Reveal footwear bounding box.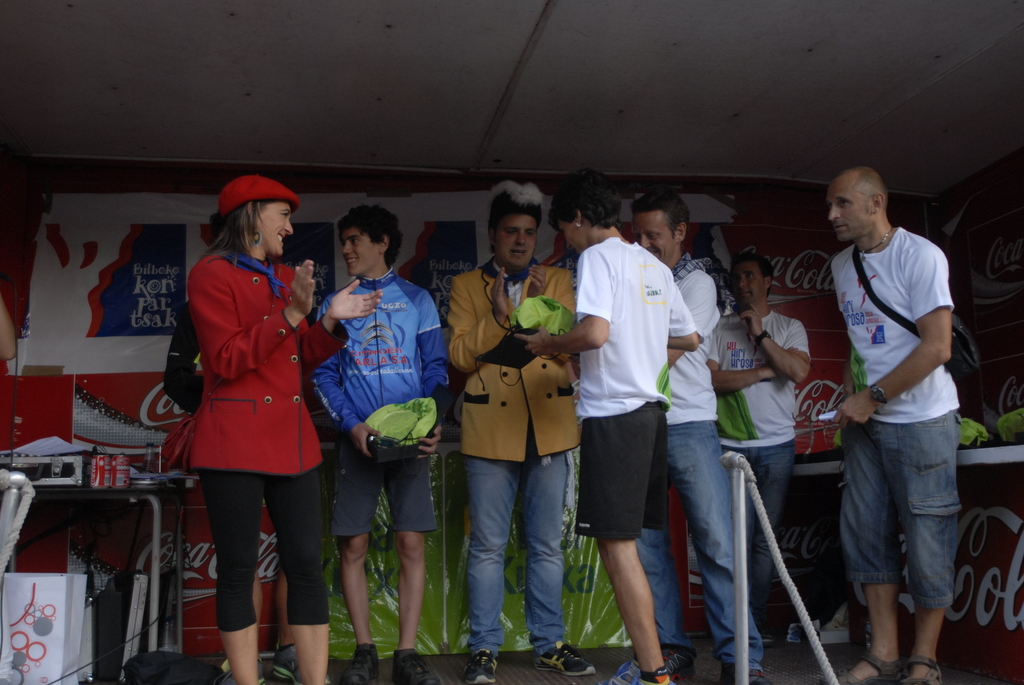
Revealed: <box>719,661,774,684</box>.
